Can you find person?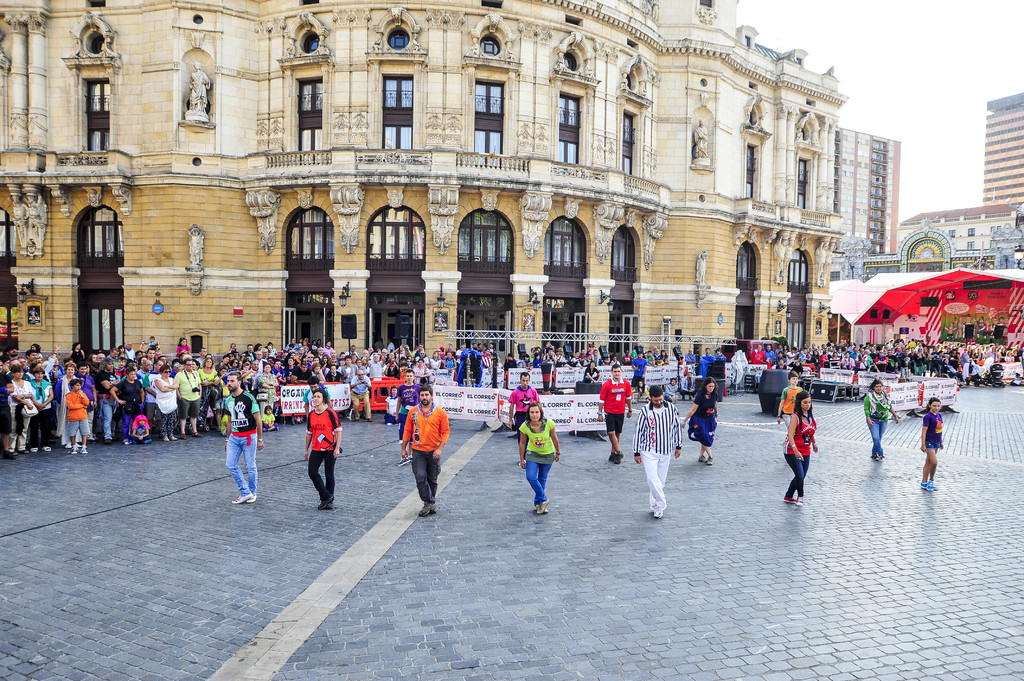
Yes, bounding box: box(189, 62, 213, 112).
